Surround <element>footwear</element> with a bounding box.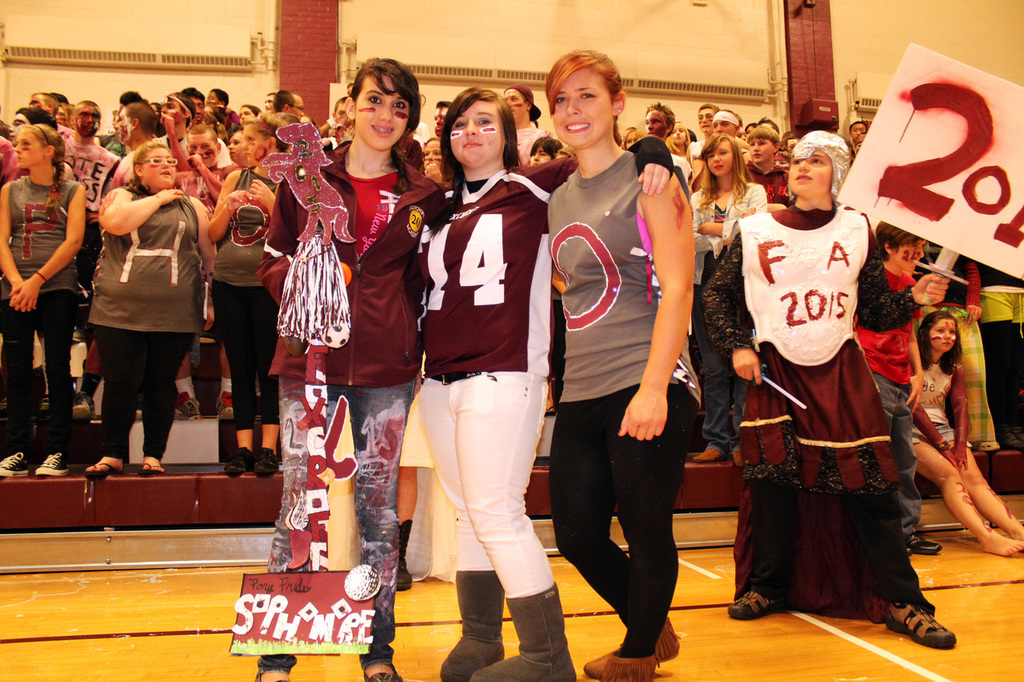
(364,661,398,681).
